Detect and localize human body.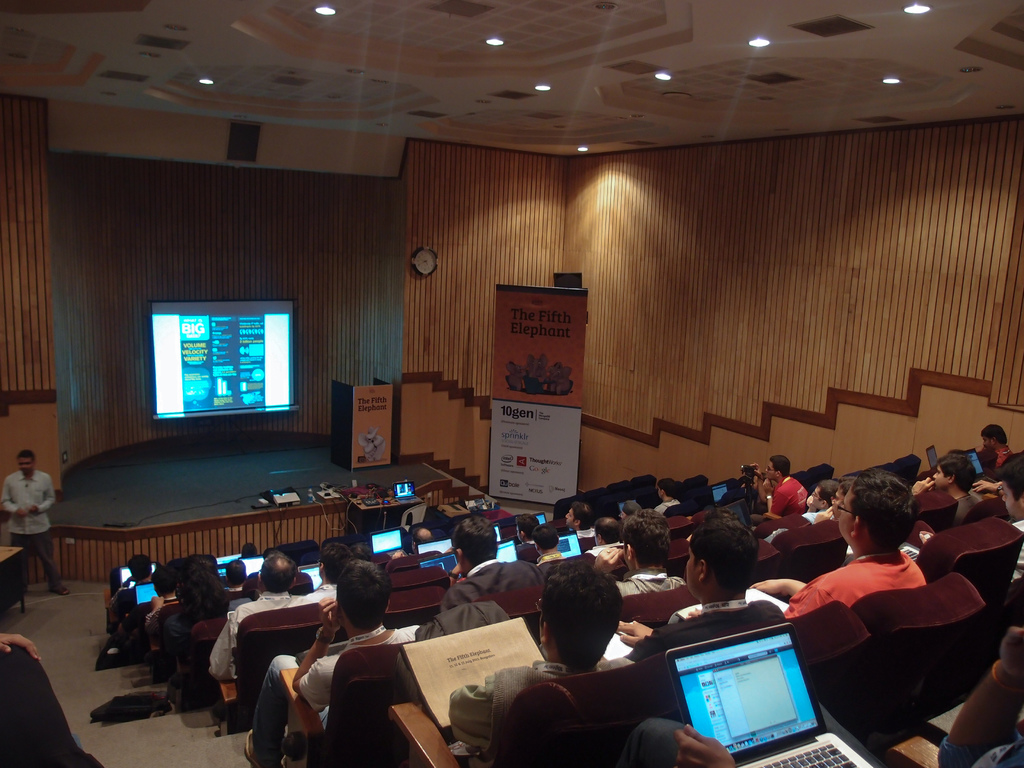
Localized at (751,467,927,617).
